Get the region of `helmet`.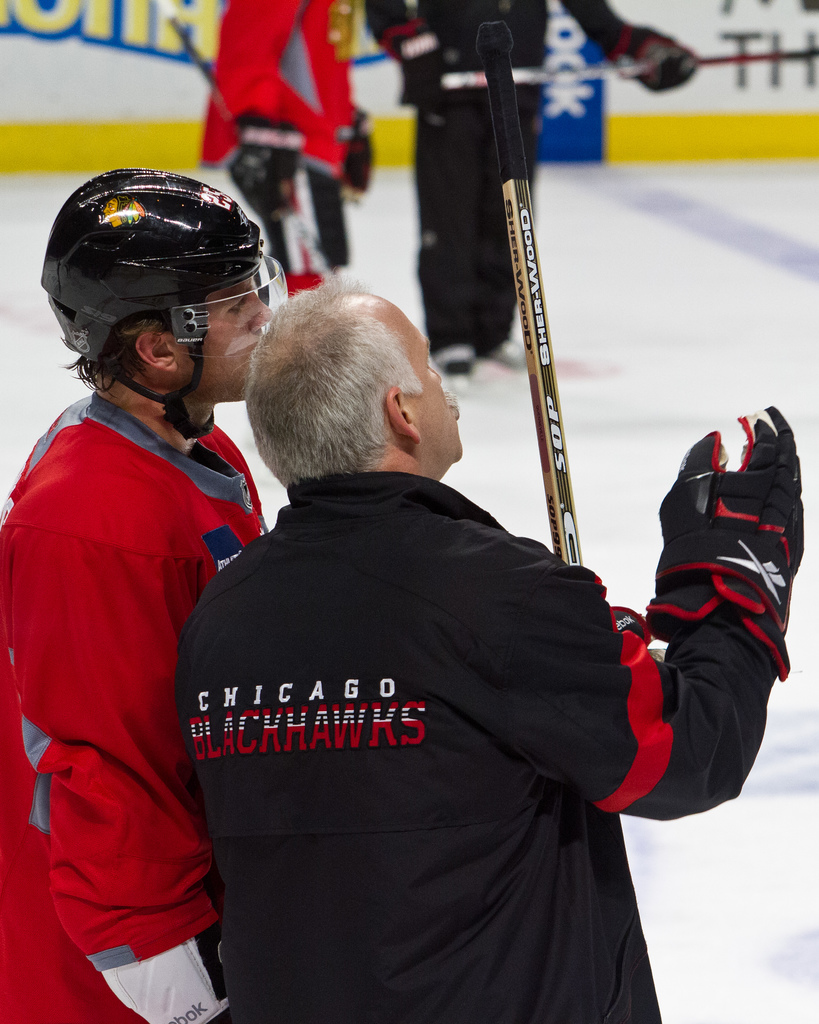
{"left": 35, "top": 167, "right": 284, "bottom": 408}.
